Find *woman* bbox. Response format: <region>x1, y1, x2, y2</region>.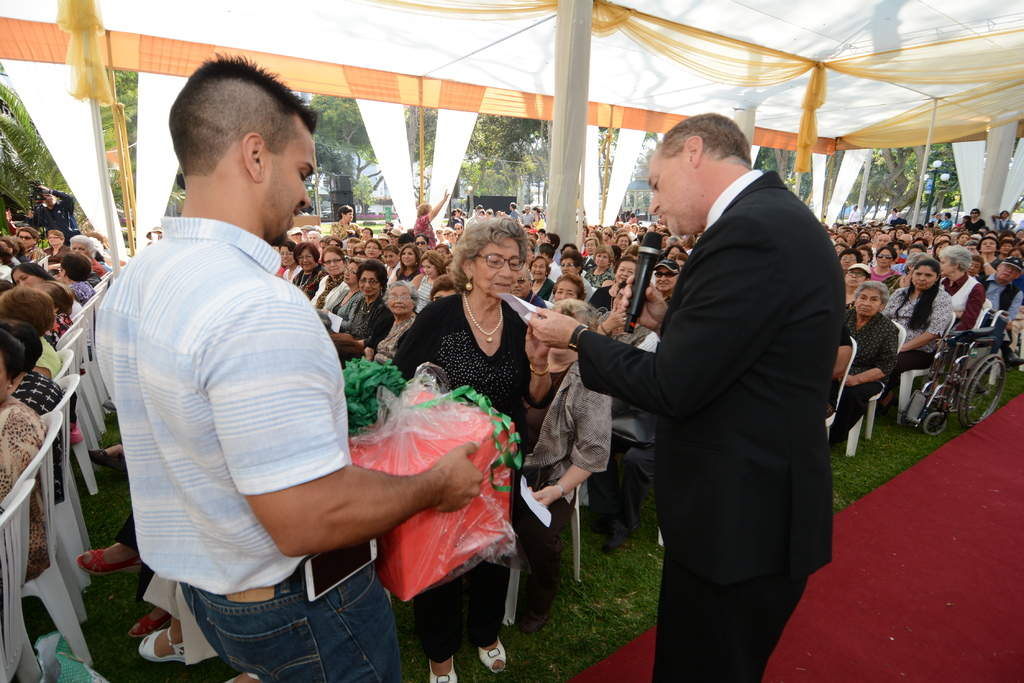
<region>391, 198, 552, 544</region>.
